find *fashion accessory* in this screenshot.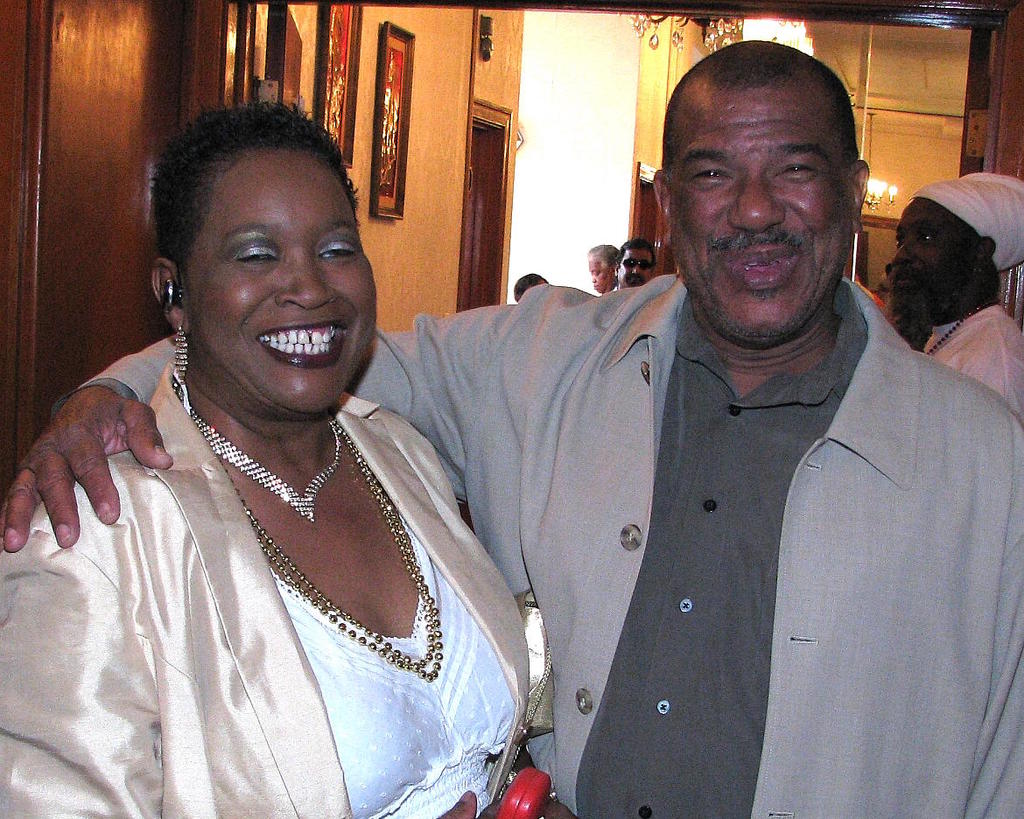
The bounding box for *fashion accessory* is Rect(186, 398, 340, 523).
